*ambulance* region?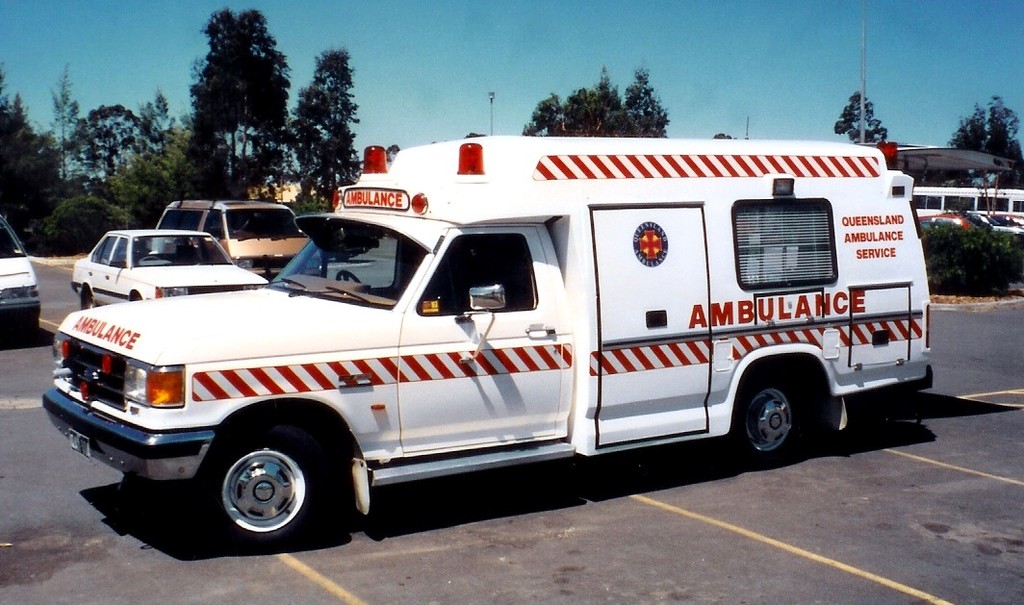
locate(42, 135, 939, 549)
